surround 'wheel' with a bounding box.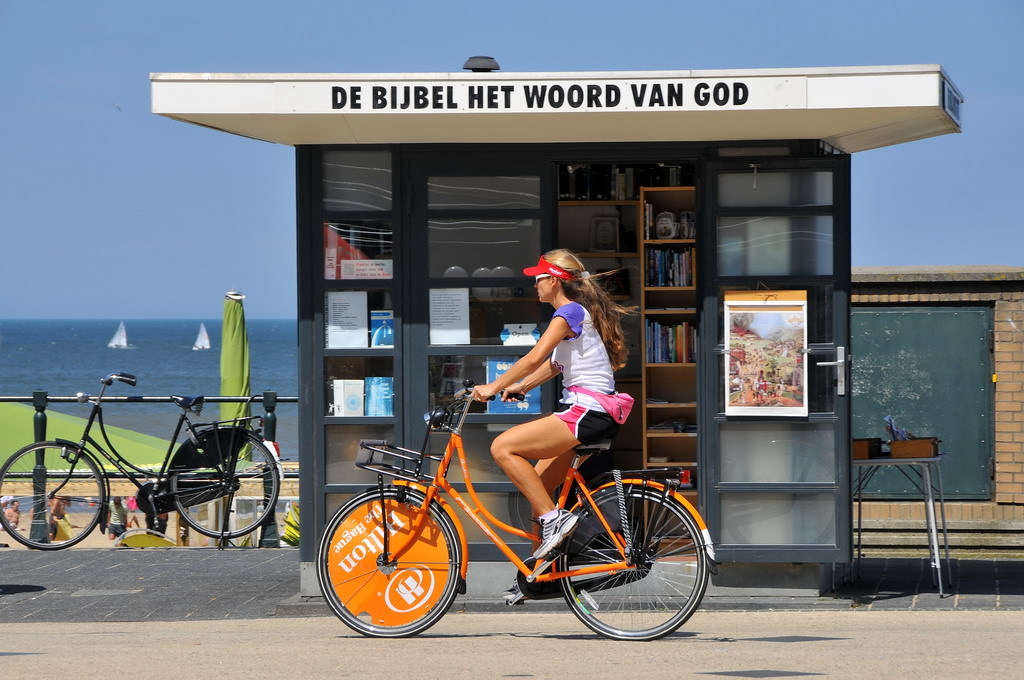
(167,430,283,539).
